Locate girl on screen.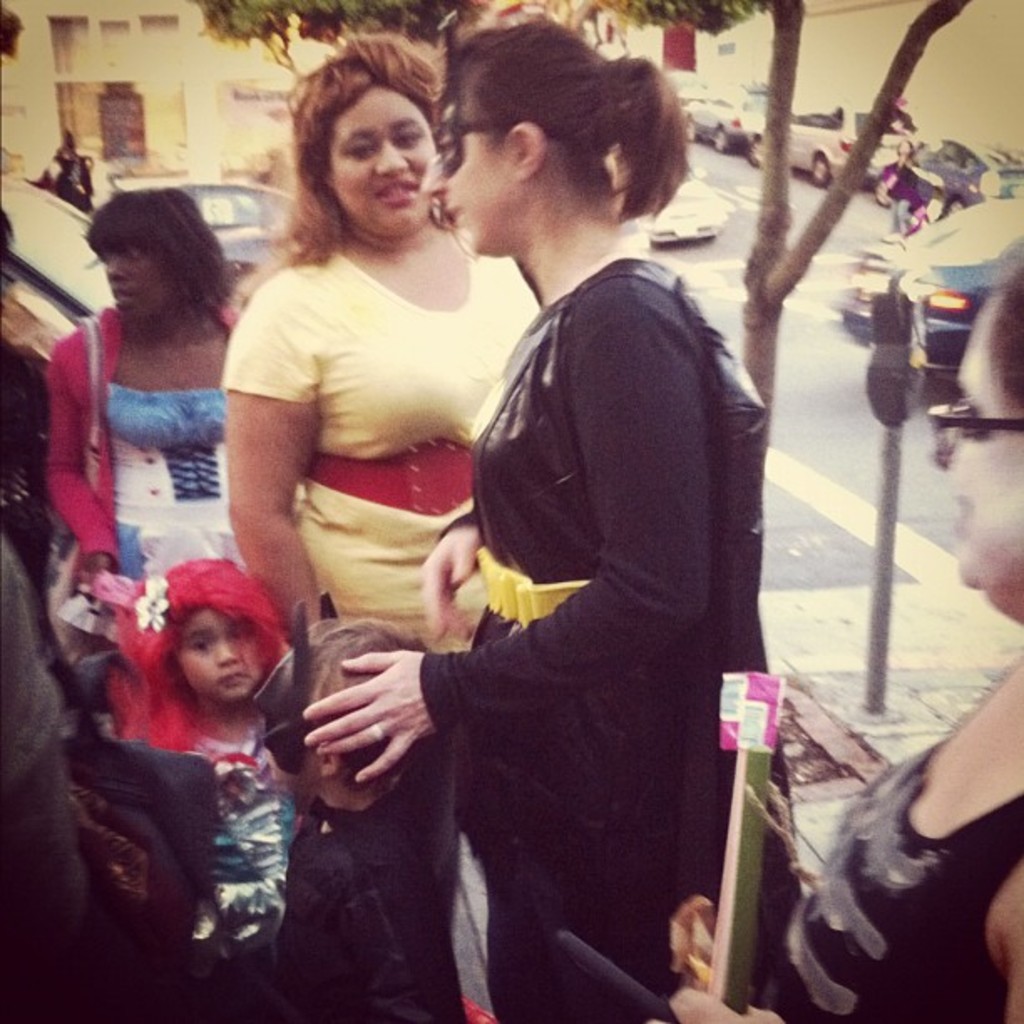
On screen at box(303, 10, 776, 1022).
